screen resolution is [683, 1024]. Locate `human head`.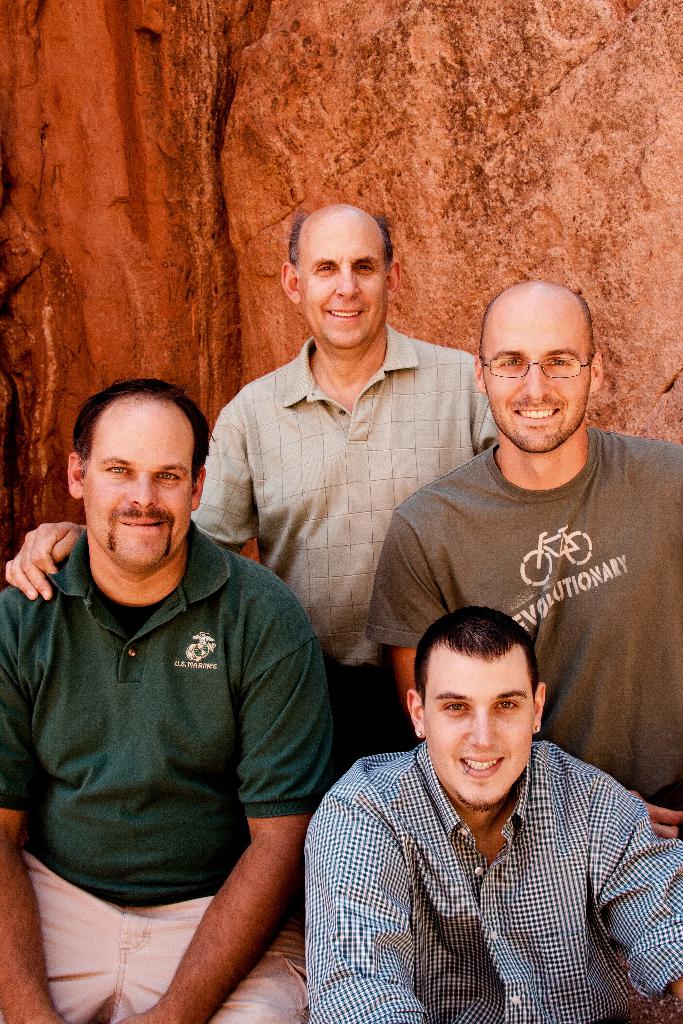
[x1=472, y1=276, x2=607, y2=458].
